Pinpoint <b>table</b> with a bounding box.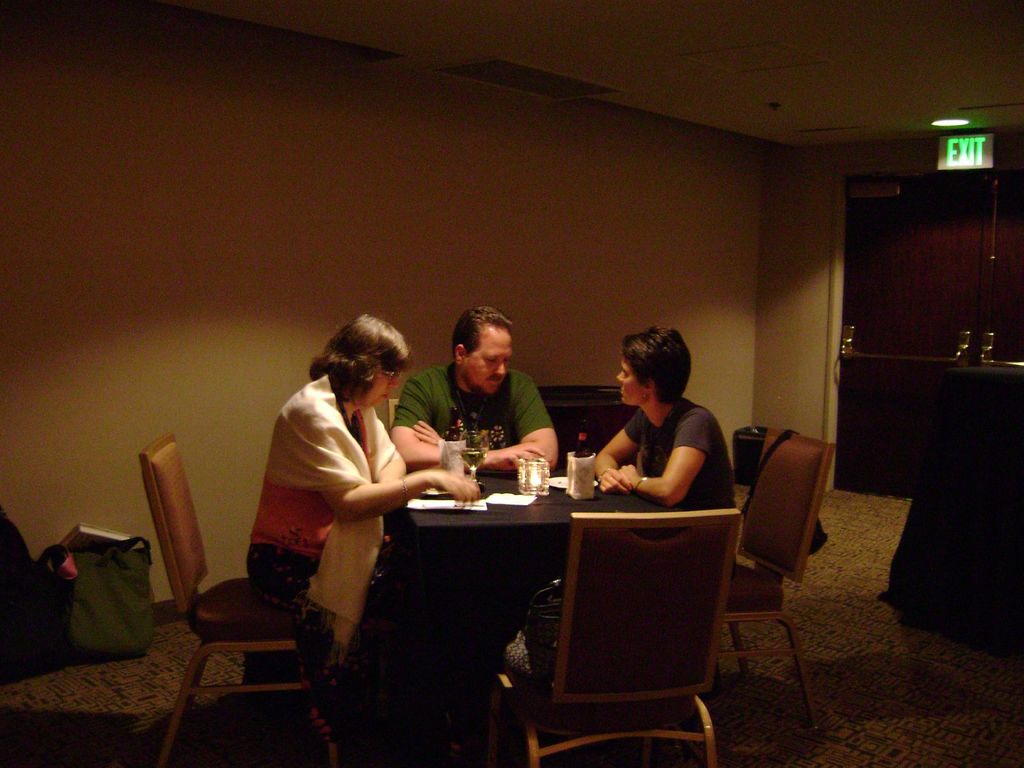
{"left": 381, "top": 460, "right": 729, "bottom": 710}.
